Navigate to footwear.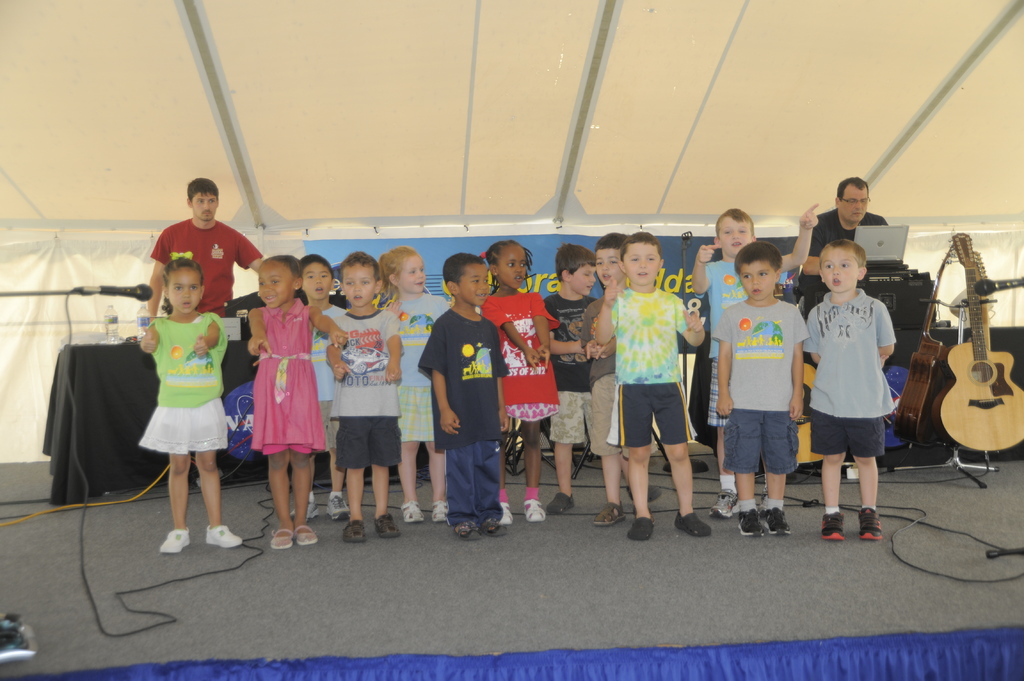
Navigation target: left=324, top=486, right=349, bottom=514.
